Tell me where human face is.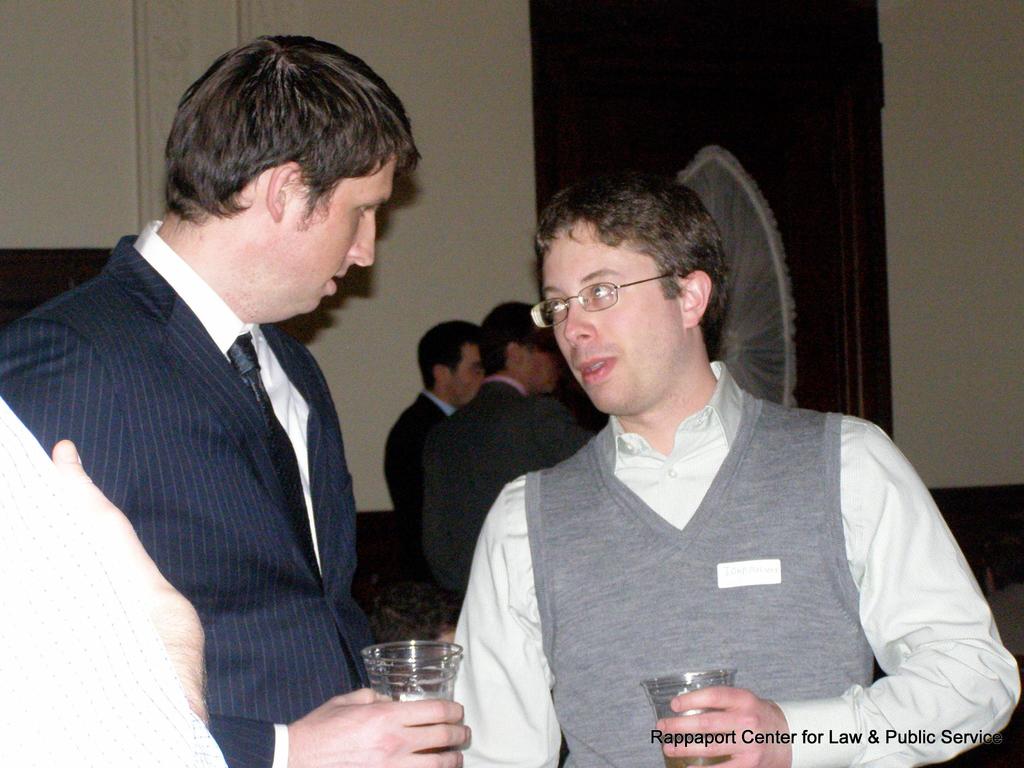
human face is at (left=532, top=218, right=688, bottom=424).
